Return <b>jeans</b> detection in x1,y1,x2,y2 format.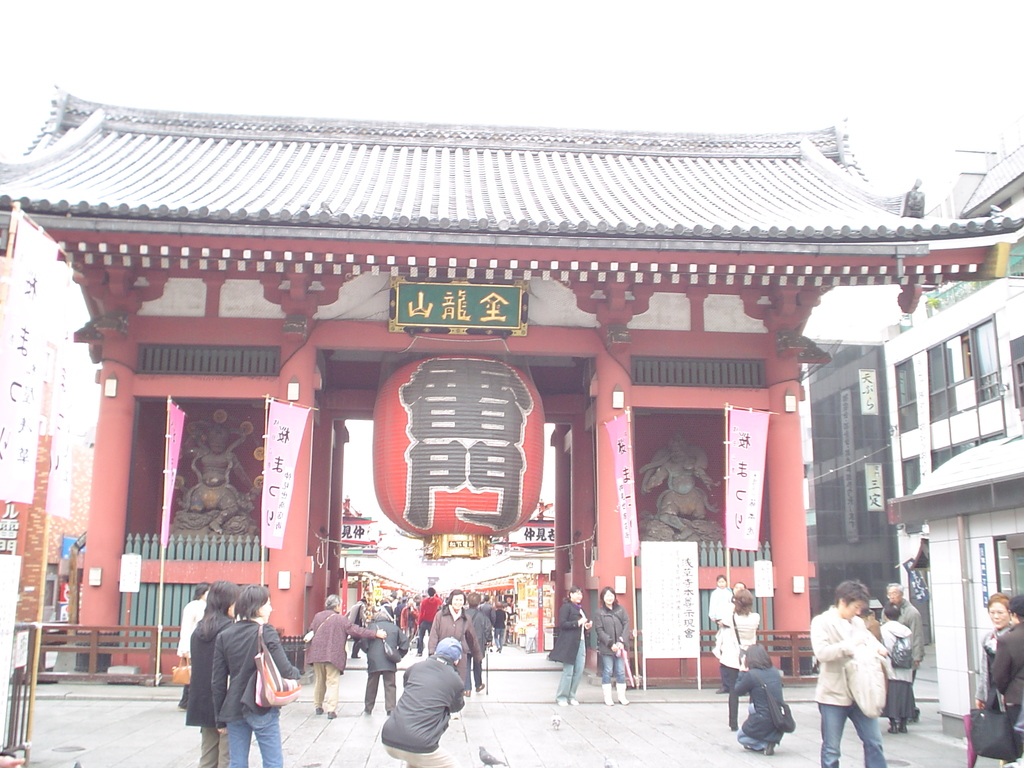
227,694,285,767.
